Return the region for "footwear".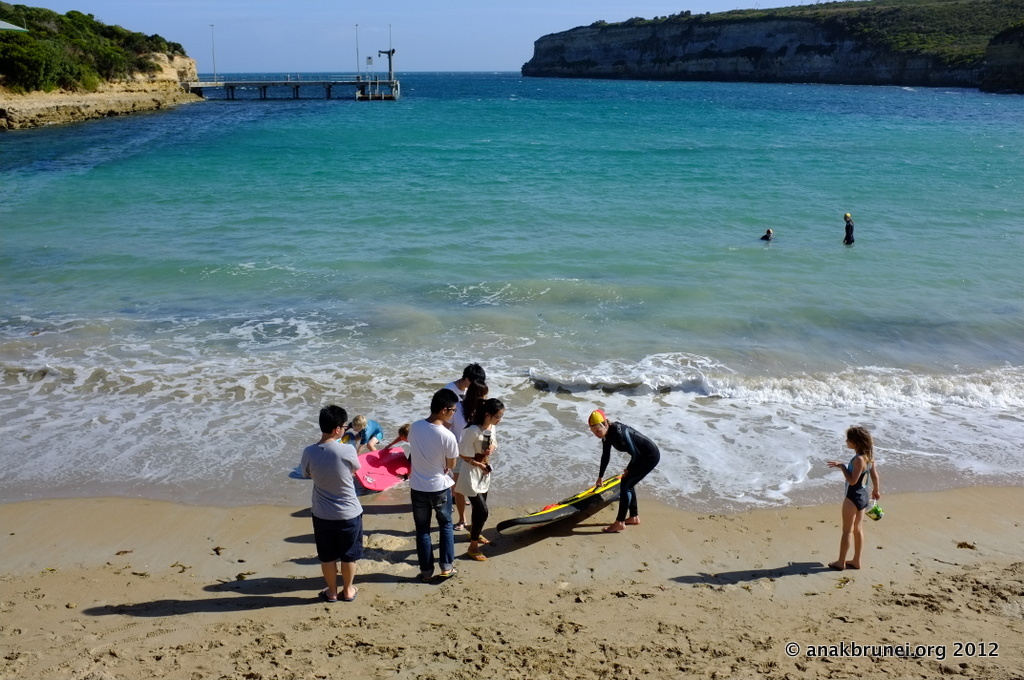
(454, 519, 466, 531).
